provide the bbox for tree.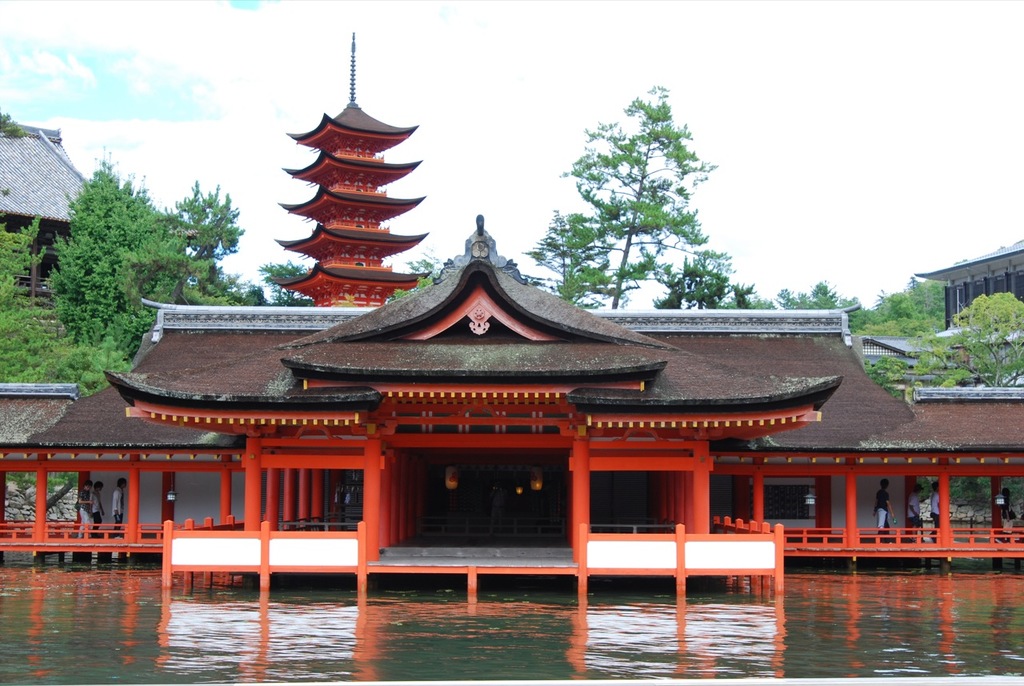
<bbox>0, 214, 86, 387</bbox>.
